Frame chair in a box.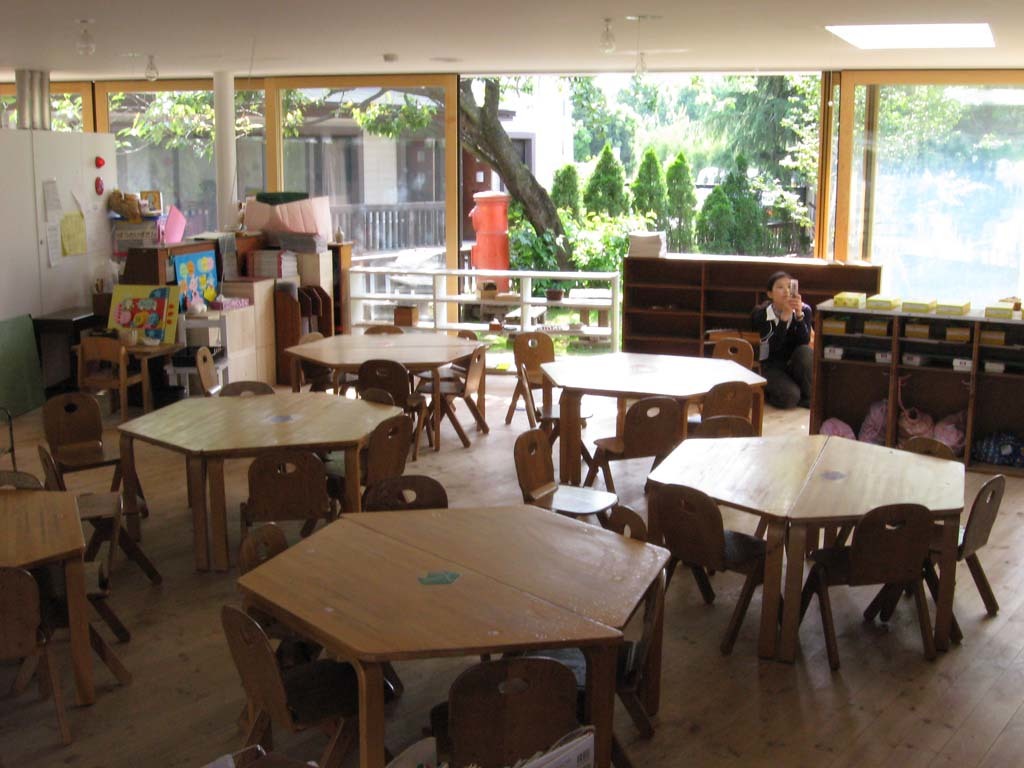
box(649, 484, 783, 653).
